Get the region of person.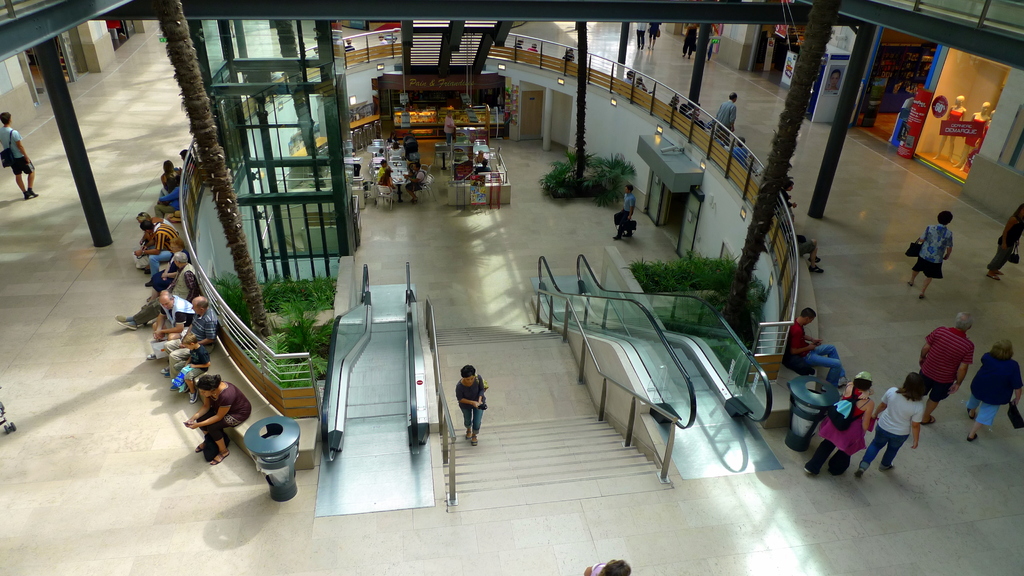
crop(827, 70, 840, 94).
